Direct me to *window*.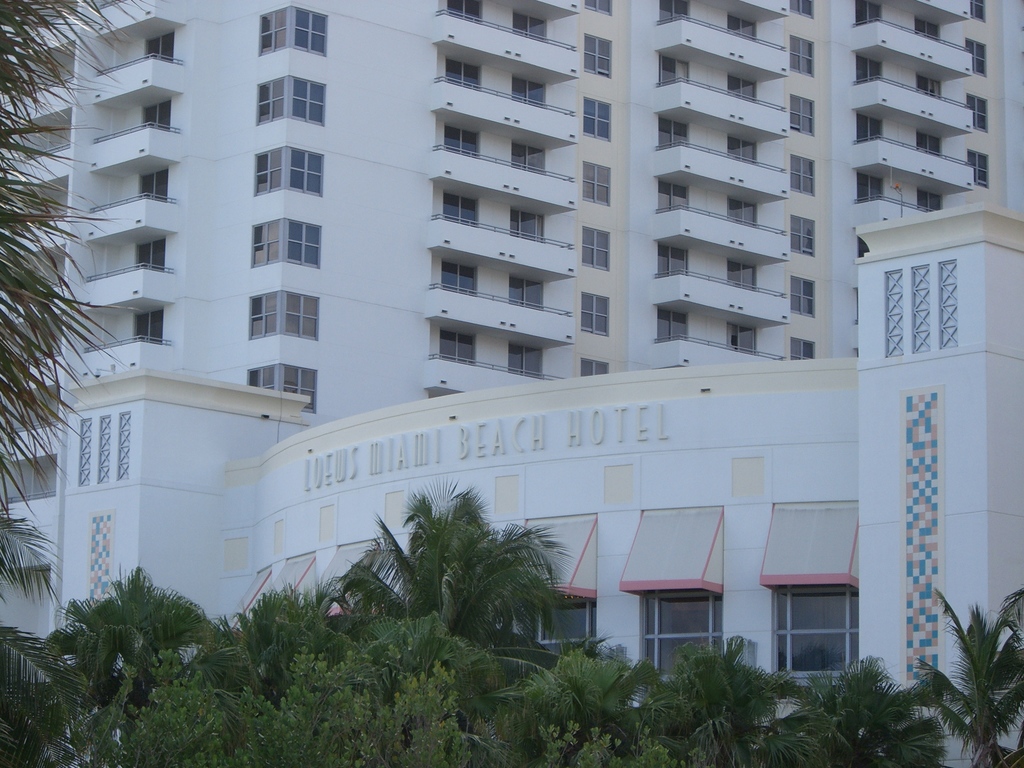
Direction: left=660, top=0, right=687, bottom=19.
